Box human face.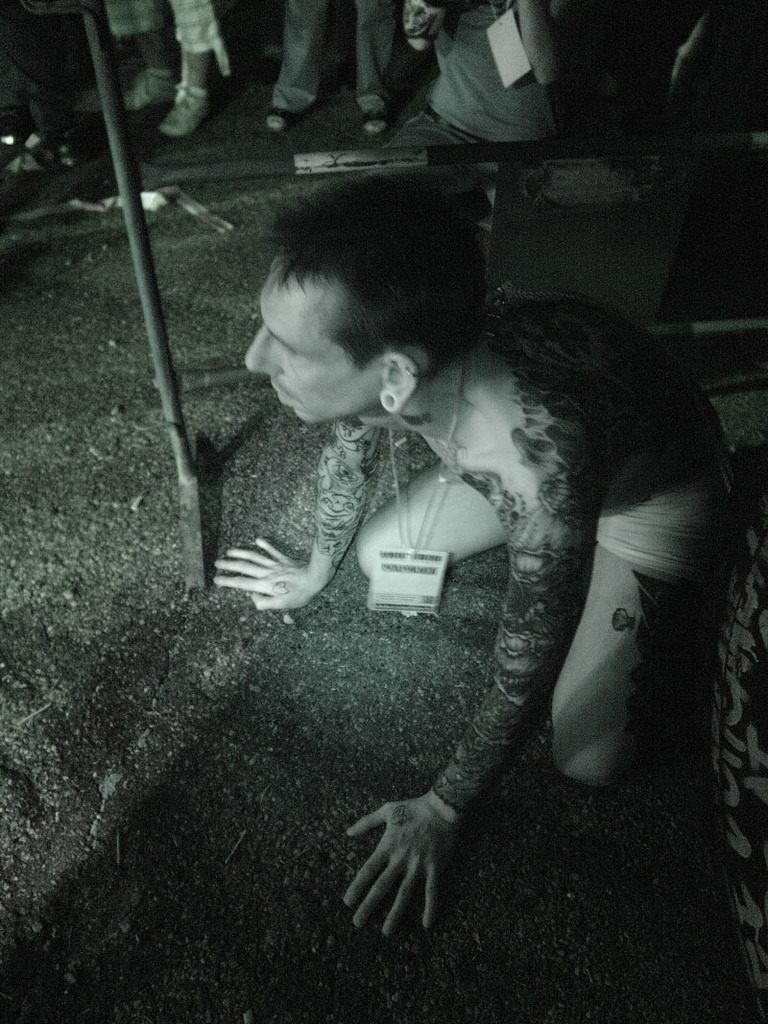
x1=247, y1=252, x2=376, y2=426.
